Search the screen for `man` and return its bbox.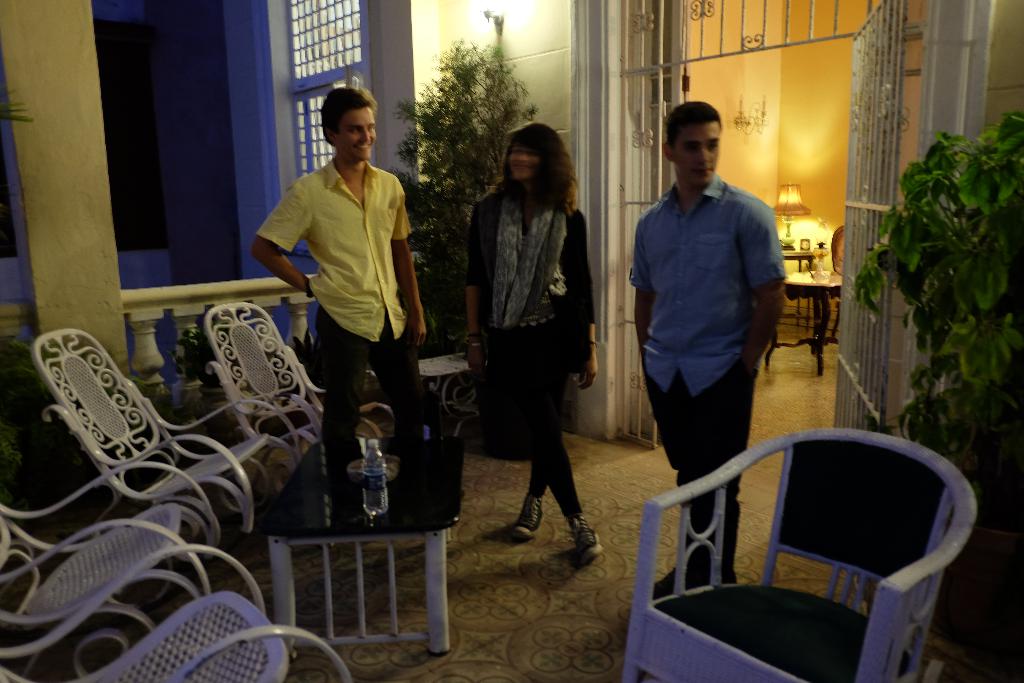
Found: <bbox>248, 83, 428, 440</bbox>.
